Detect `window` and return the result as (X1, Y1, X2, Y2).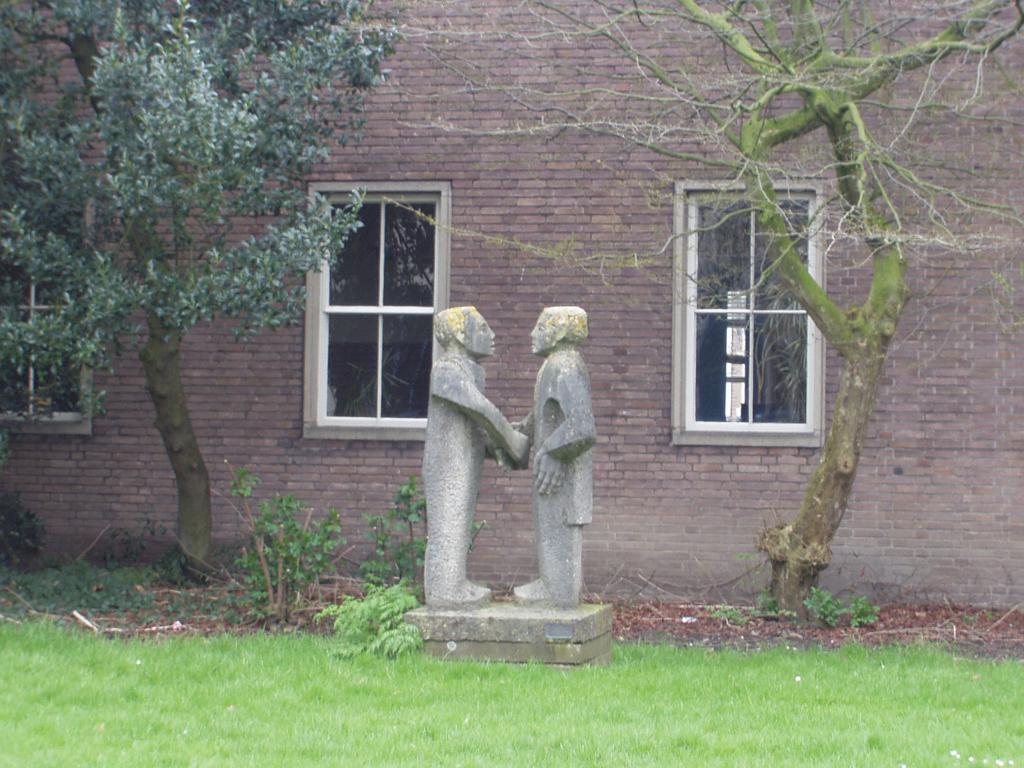
(674, 189, 819, 454).
